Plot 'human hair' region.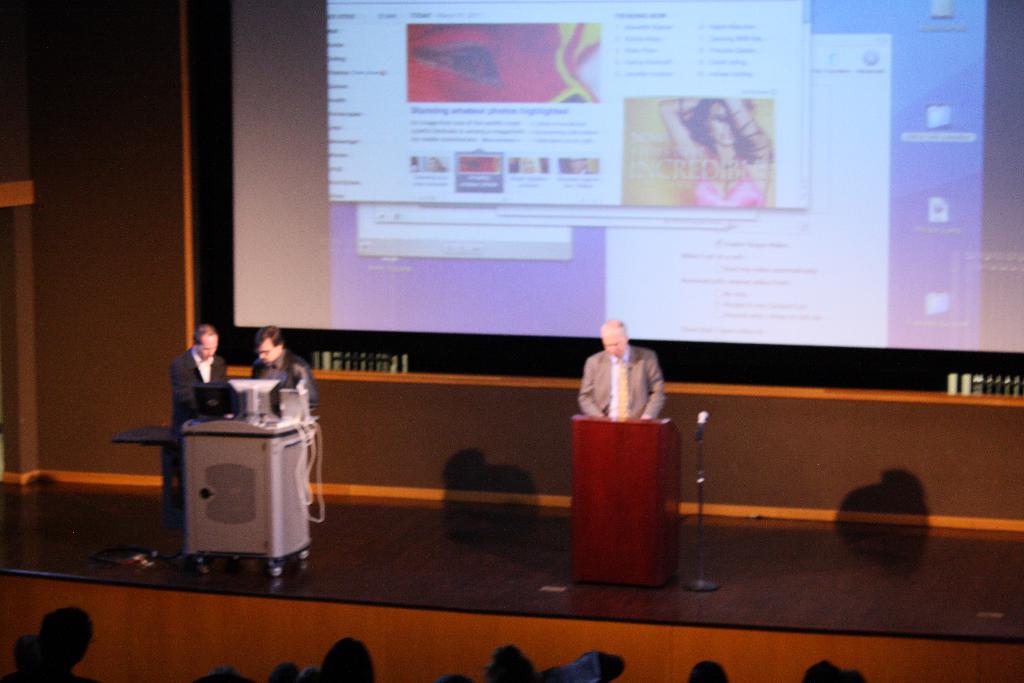
Plotted at (483, 645, 541, 682).
